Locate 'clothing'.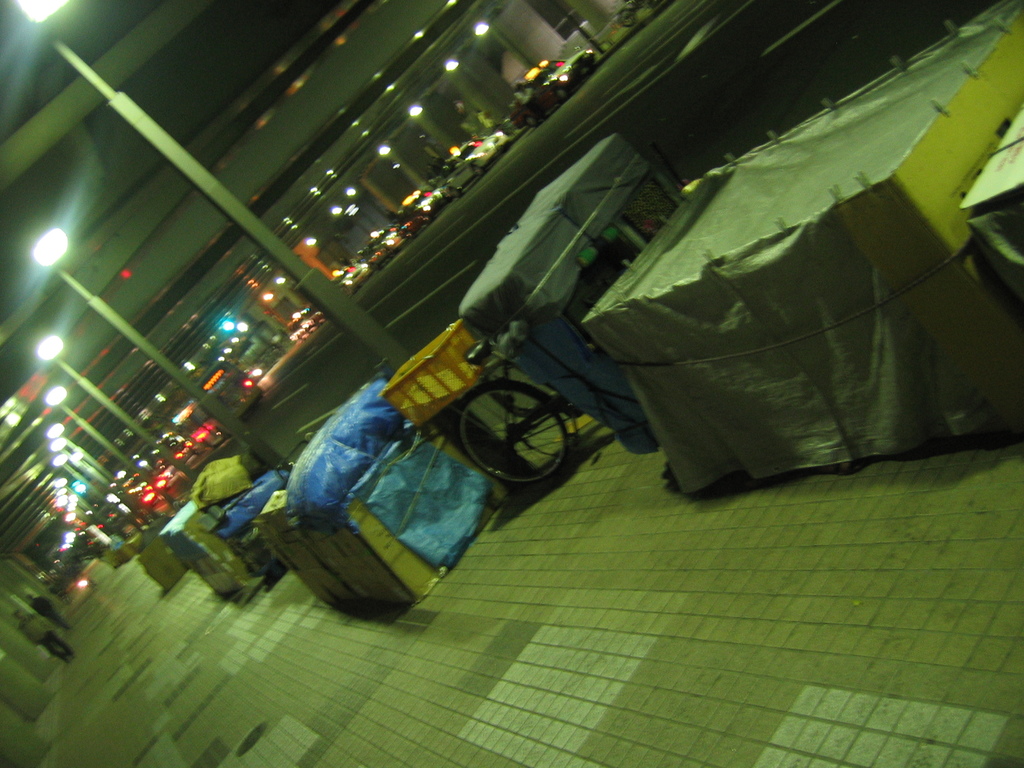
Bounding box: l=13, t=614, r=72, b=662.
